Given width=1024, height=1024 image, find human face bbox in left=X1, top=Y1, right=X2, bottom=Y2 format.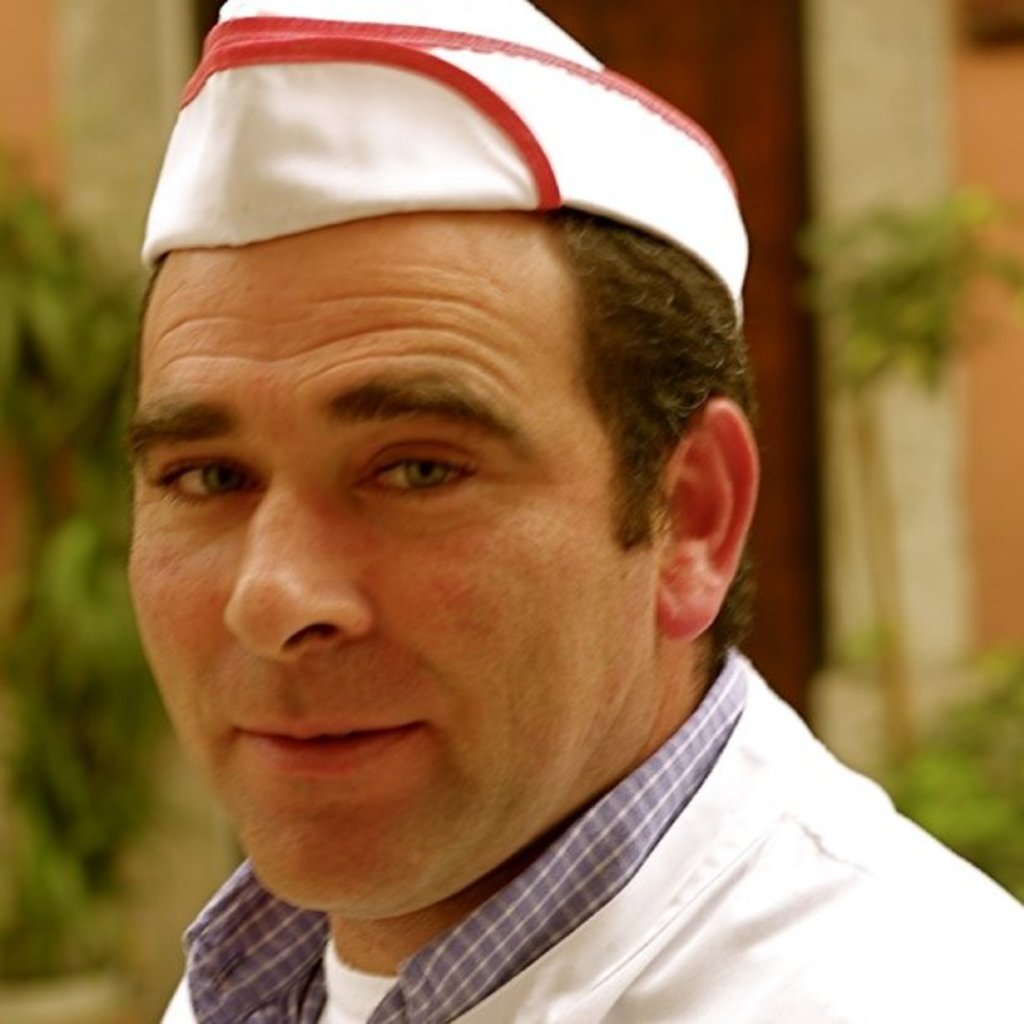
left=132, top=244, right=639, bottom=920.
